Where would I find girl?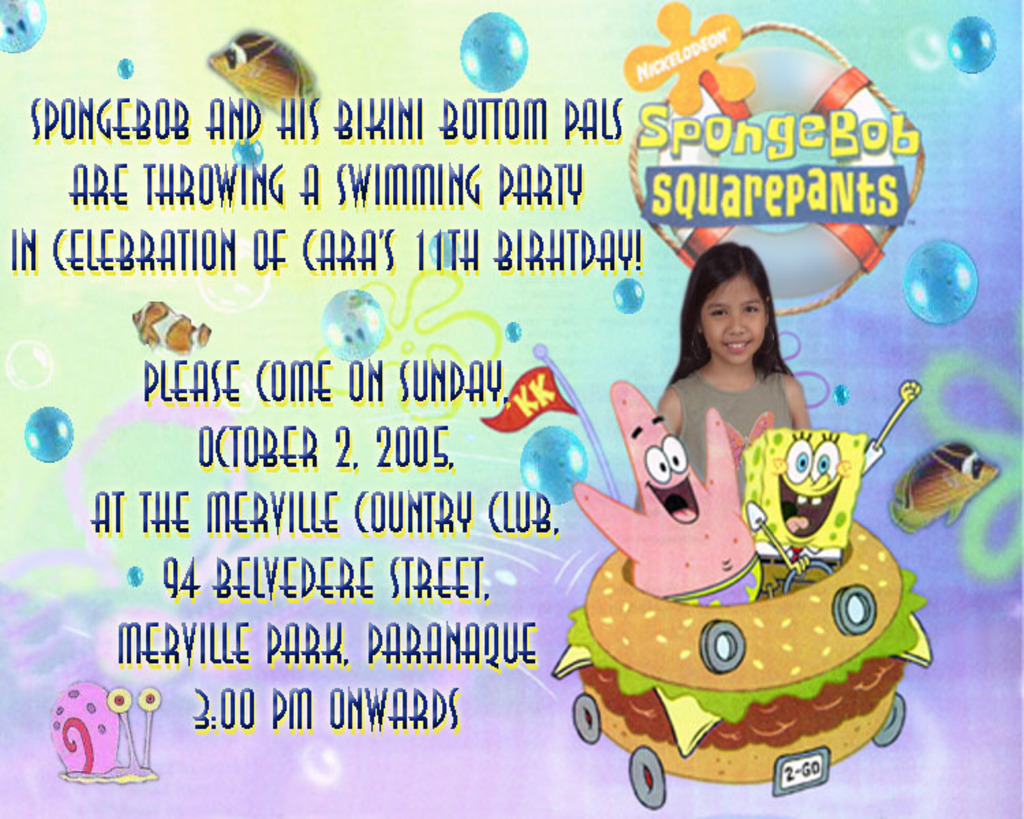
At (x1=659, y1=243, x2=807, y2=491).
